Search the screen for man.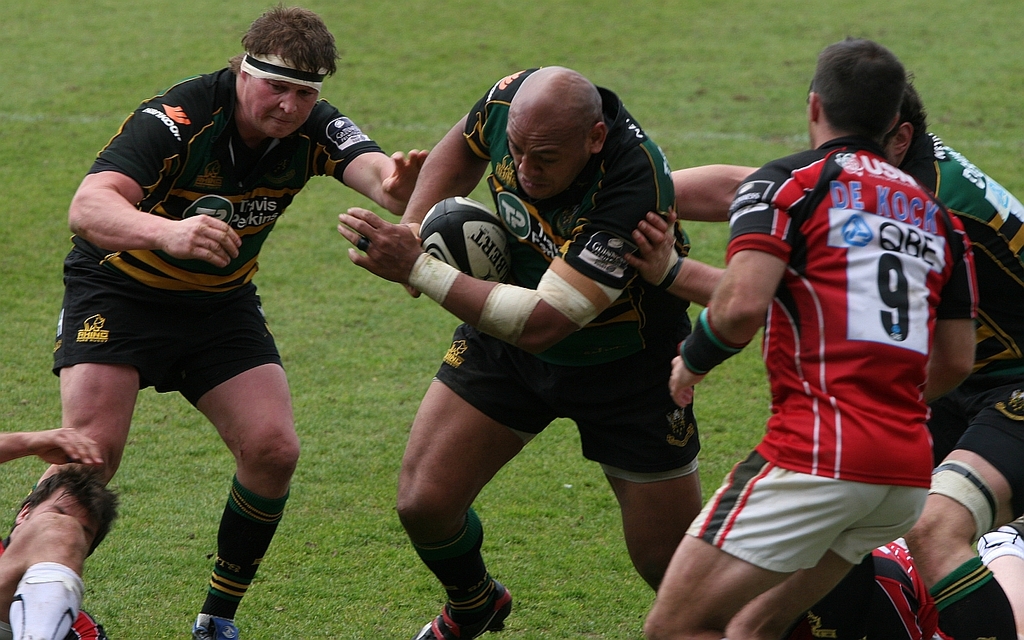
Found at 0,425,118,639.
